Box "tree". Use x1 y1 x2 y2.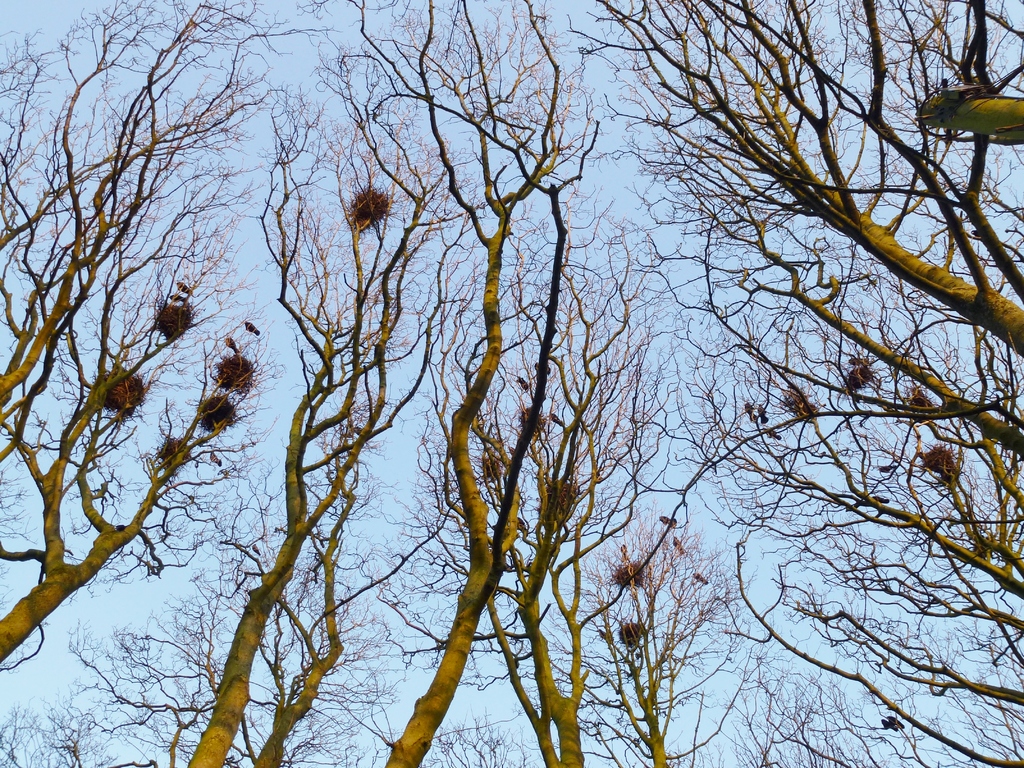
330 0 602 767.
